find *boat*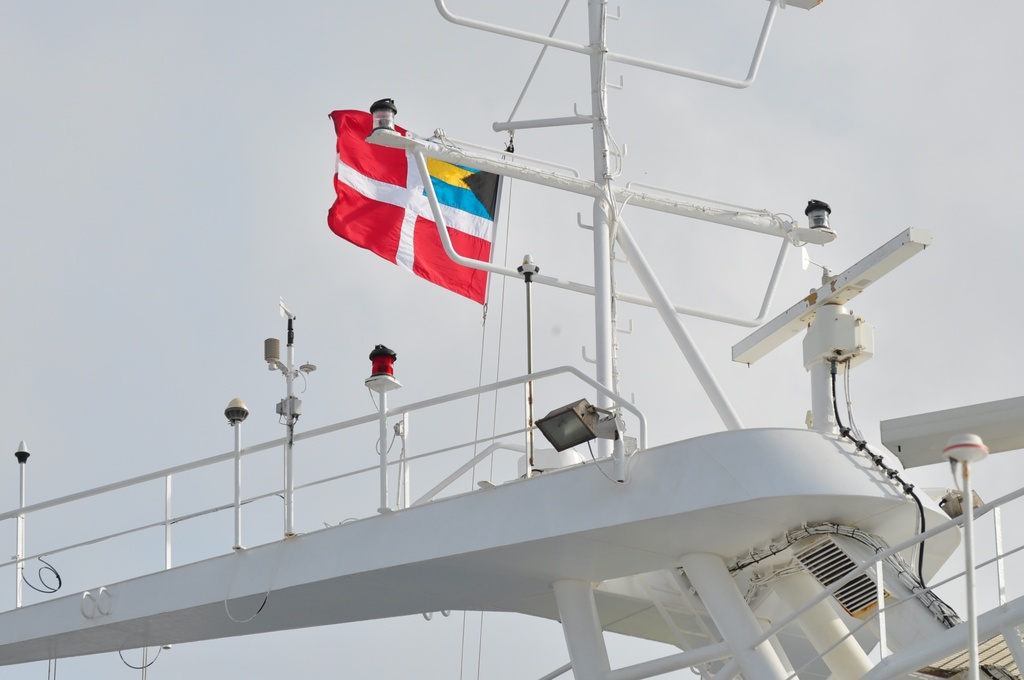
(left=104, top=40, right=1023, bottom=676)
